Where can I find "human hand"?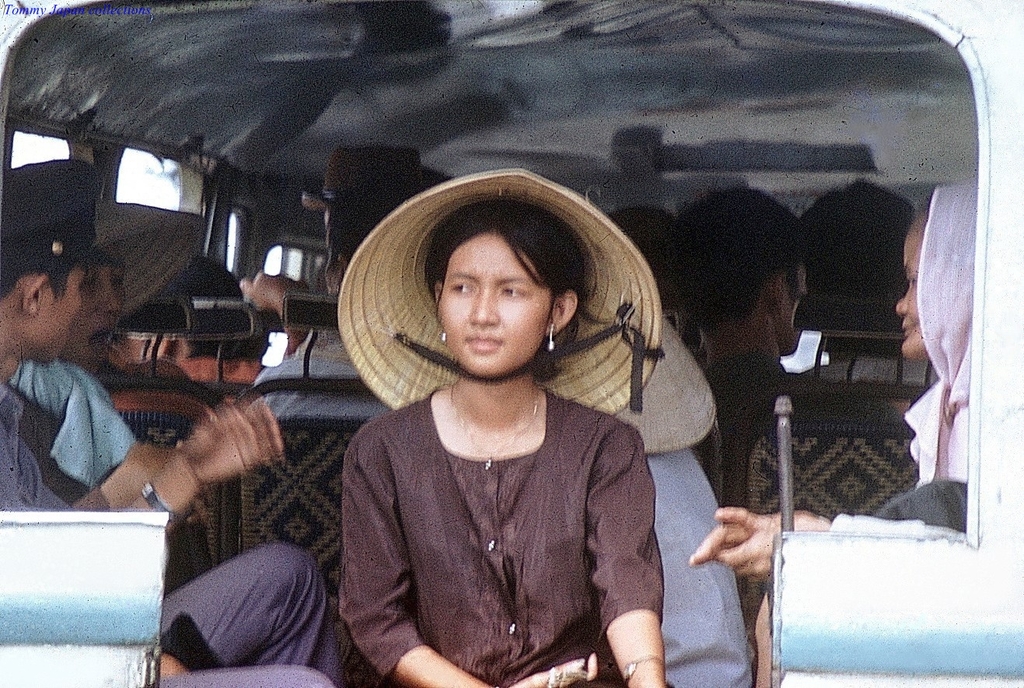
You can find it at crop(164, 400, 271, 494).
